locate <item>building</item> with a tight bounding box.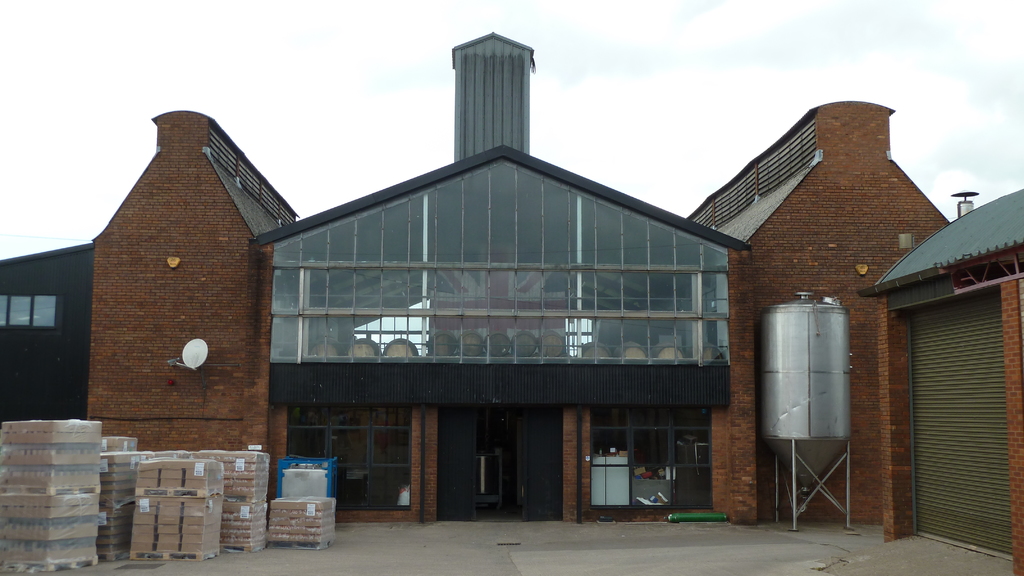
0 29 954 525.
